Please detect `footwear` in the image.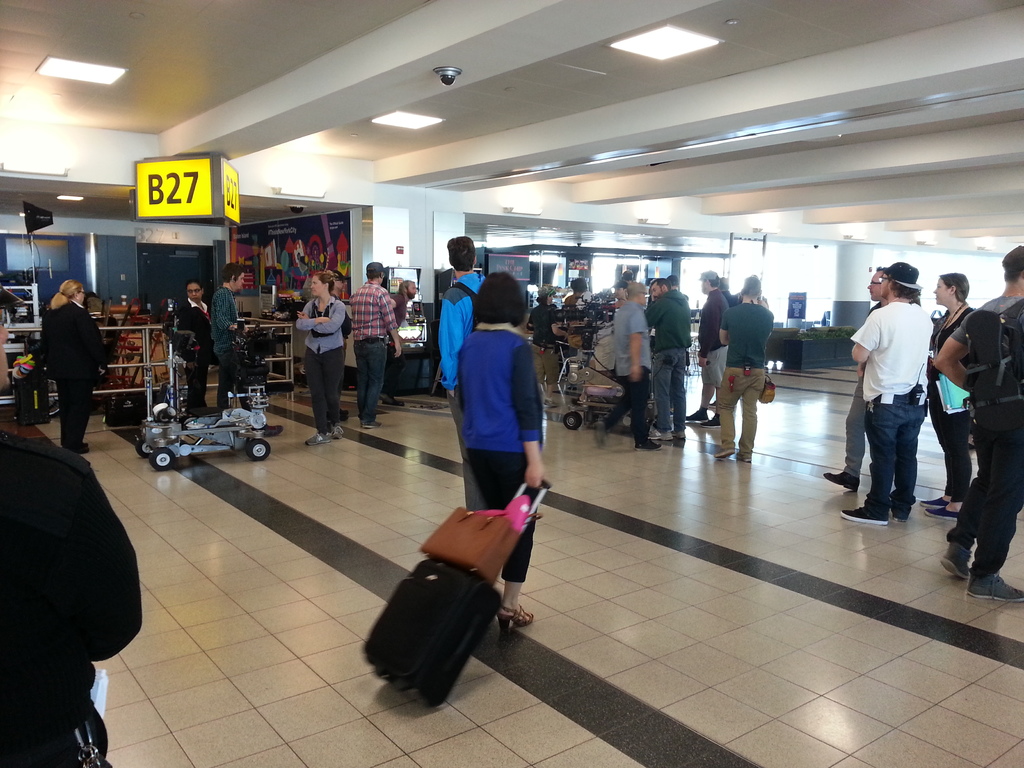
381/399/407/406.
